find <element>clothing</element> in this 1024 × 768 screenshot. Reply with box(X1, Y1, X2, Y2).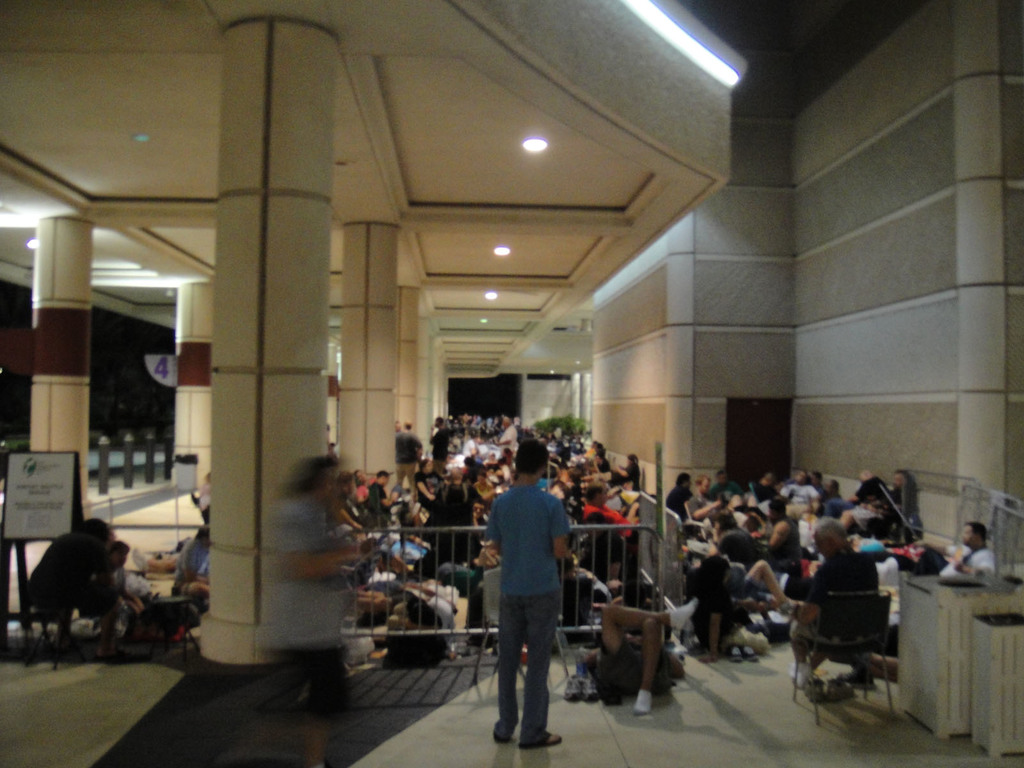
box(592, 641, 664, 714).
